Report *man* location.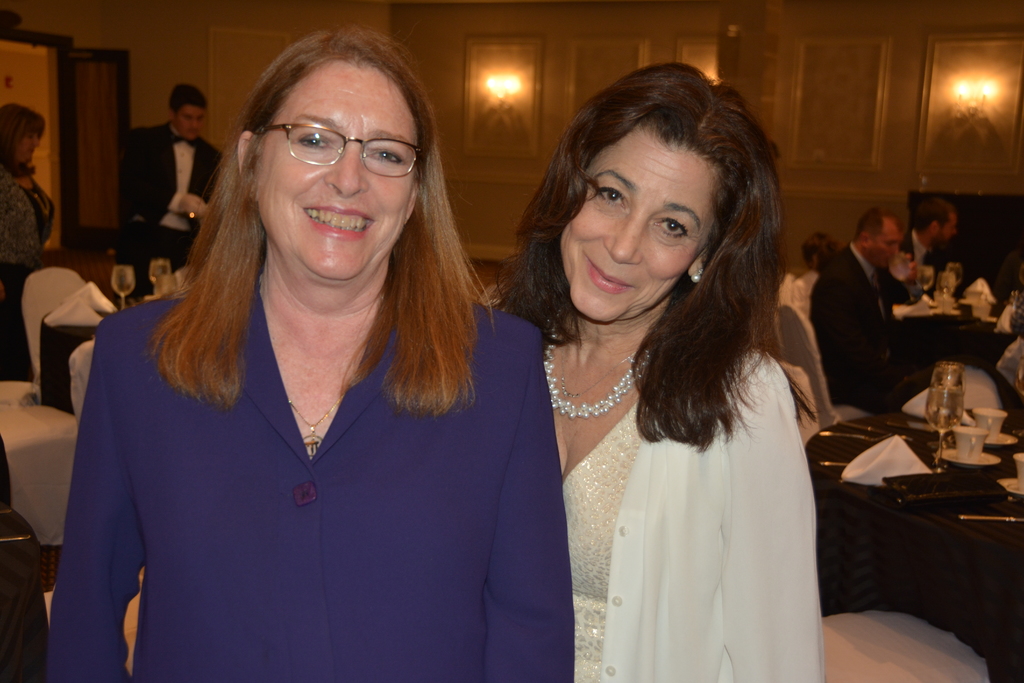
Report: pyautogui.locateOnScreen(881, 199, 959, 313).
